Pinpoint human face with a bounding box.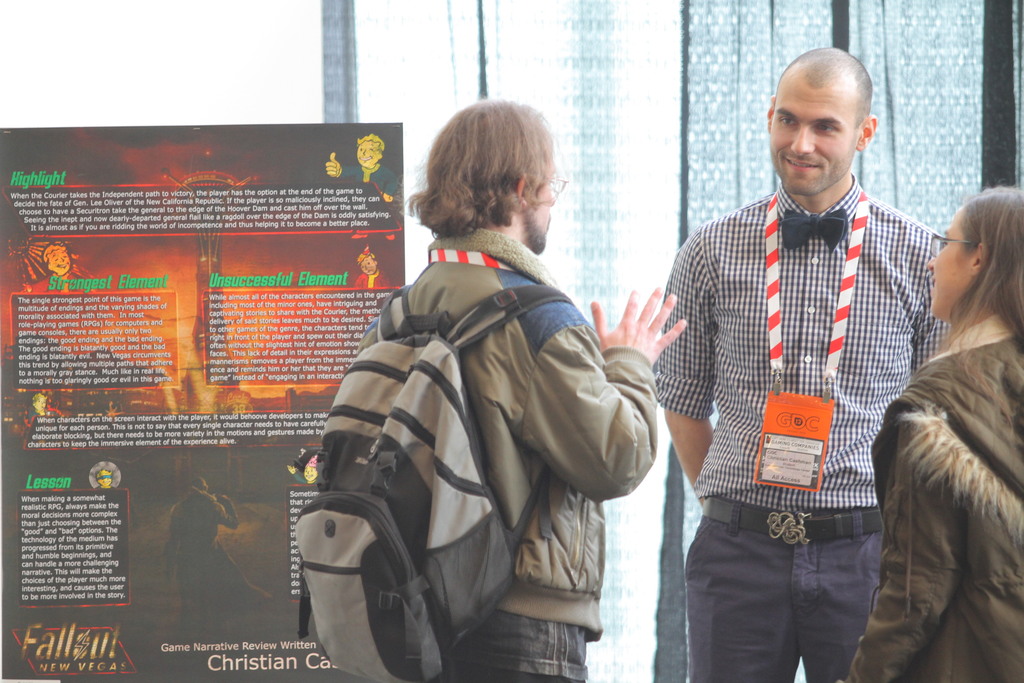
<box>525,160,554,256</box>.
